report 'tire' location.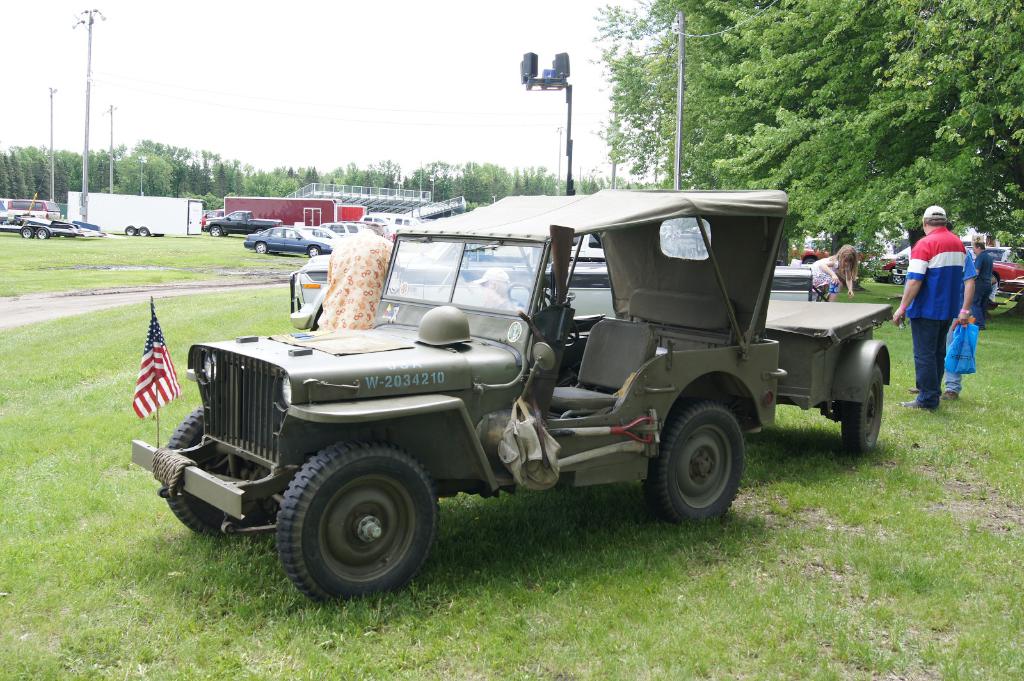
Report: 136,227,148,237.
